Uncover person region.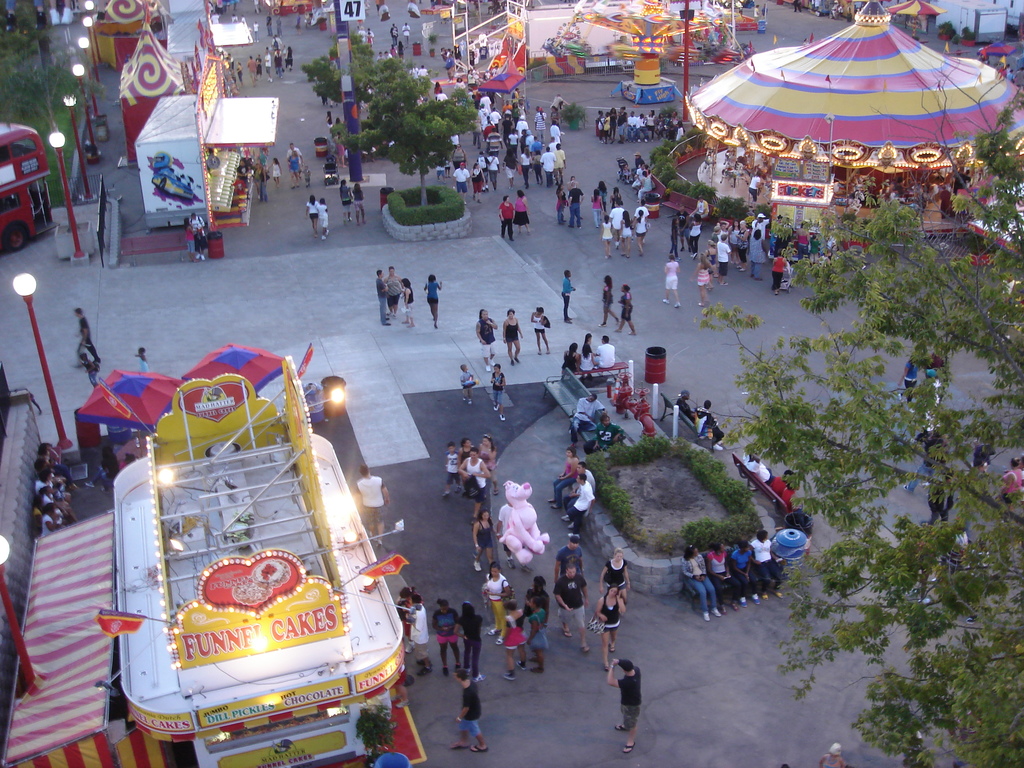
Uncovered: x1=703 y1=536 x2=735 y2=601.
